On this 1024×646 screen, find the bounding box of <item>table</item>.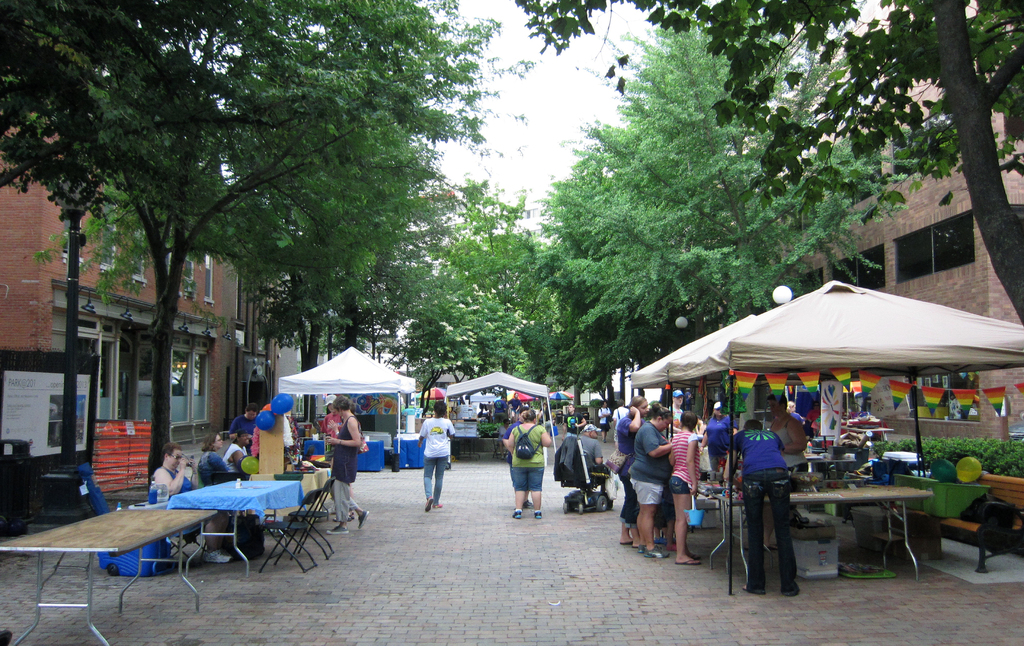
Bounding box: Rect(163, 479, 307, 577).
